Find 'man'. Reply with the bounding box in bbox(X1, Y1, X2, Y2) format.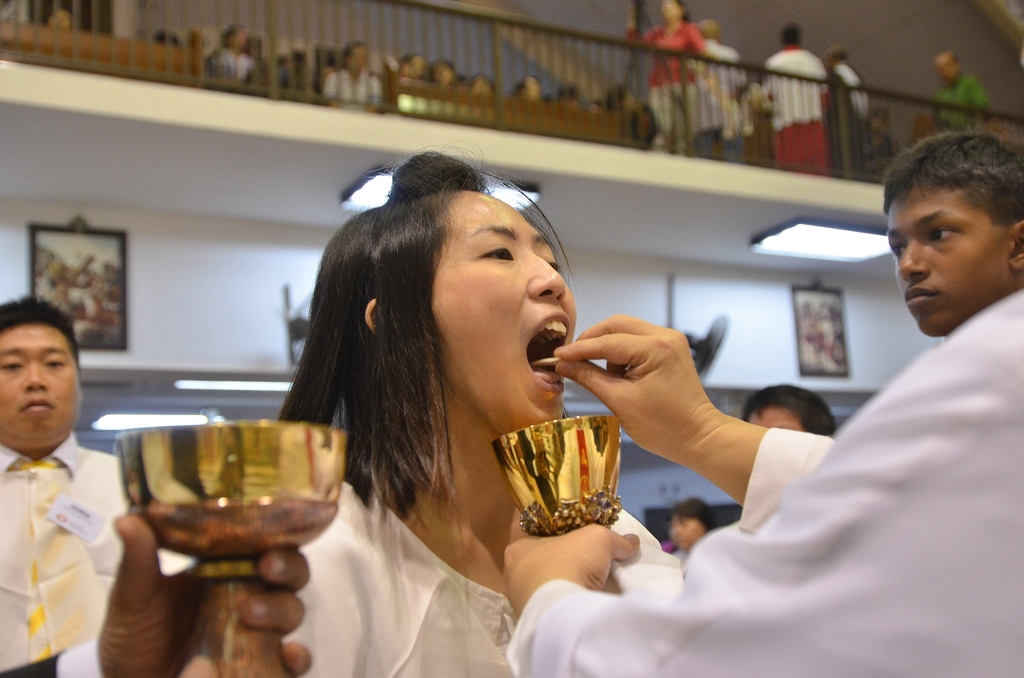
bbox(505, 280, 1023, 677).
